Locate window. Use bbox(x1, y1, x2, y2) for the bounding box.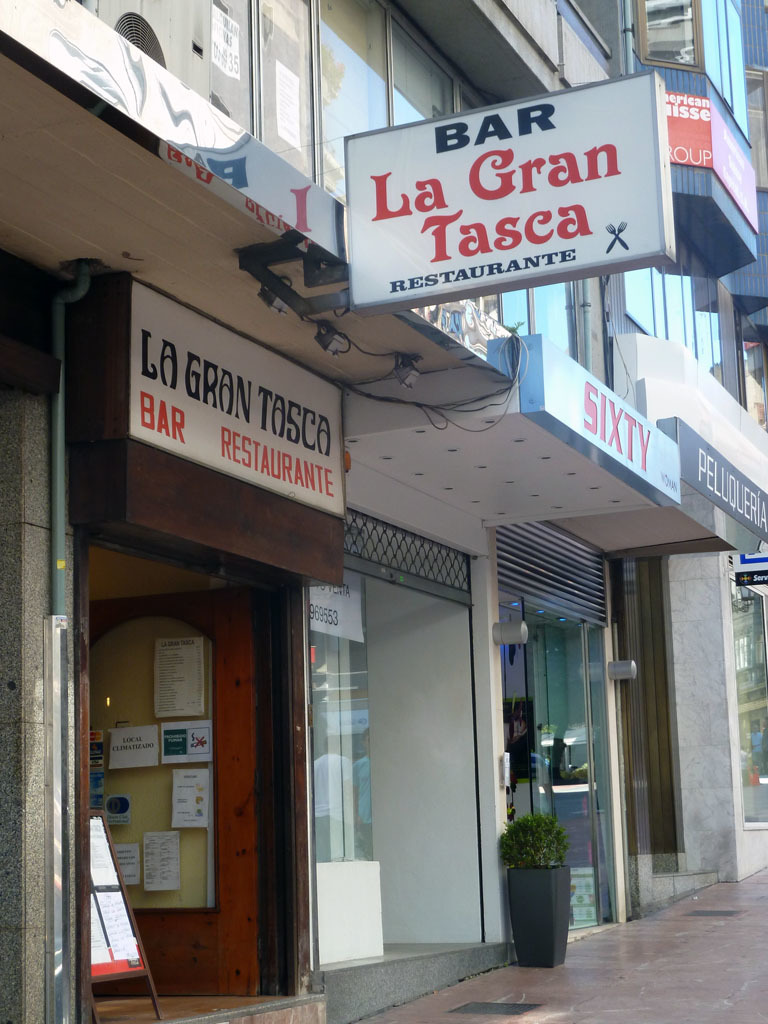
bbox(577, 0, 628, 63).
